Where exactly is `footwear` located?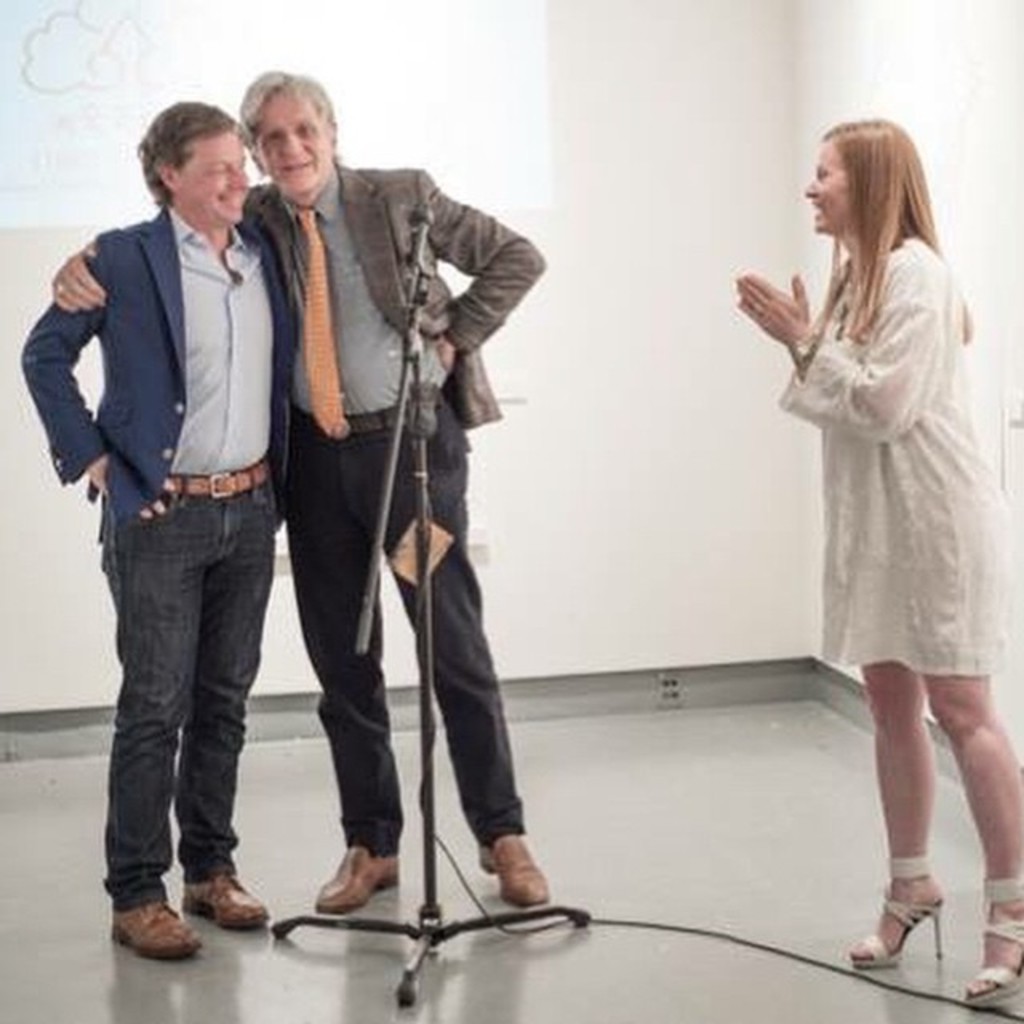
Its bounding box is [left=314, top=840, right=403, bottom=912].
